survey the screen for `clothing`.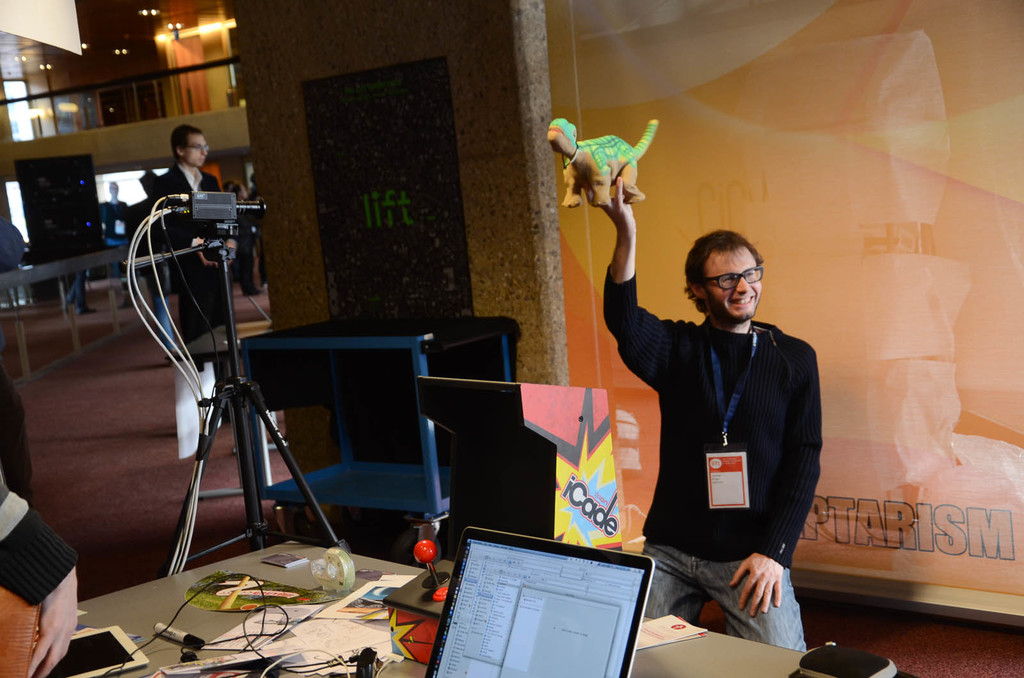
Survey found: 159 161 237 351.
